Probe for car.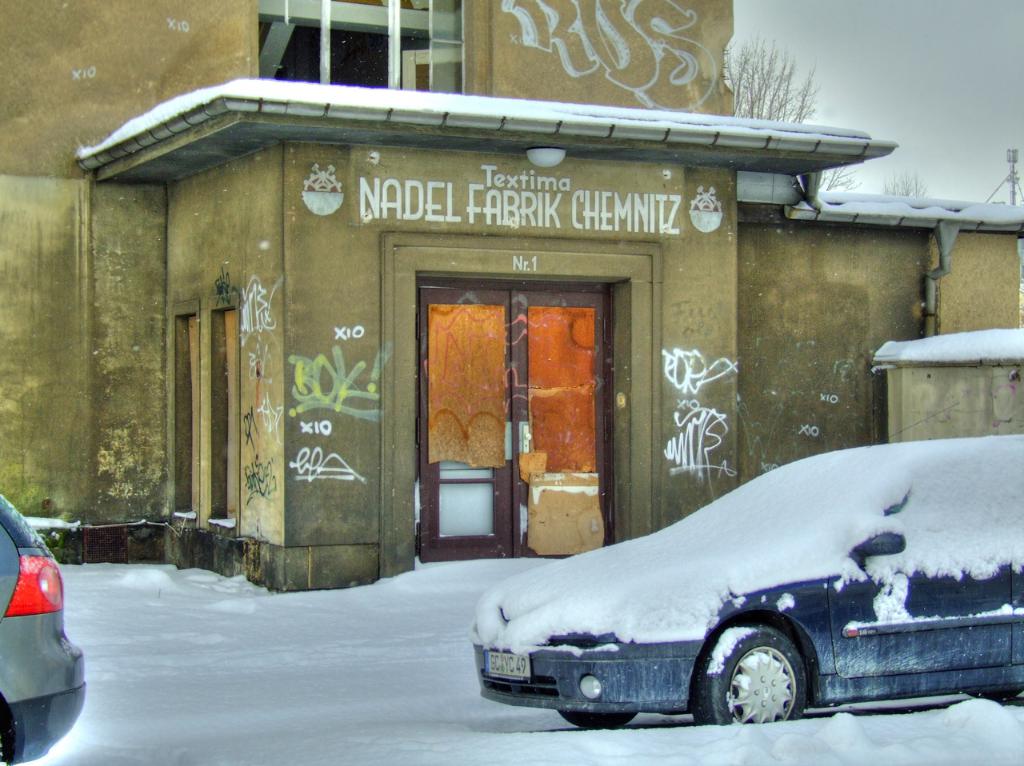
Probe result: box(0, 491, 88, 764).
